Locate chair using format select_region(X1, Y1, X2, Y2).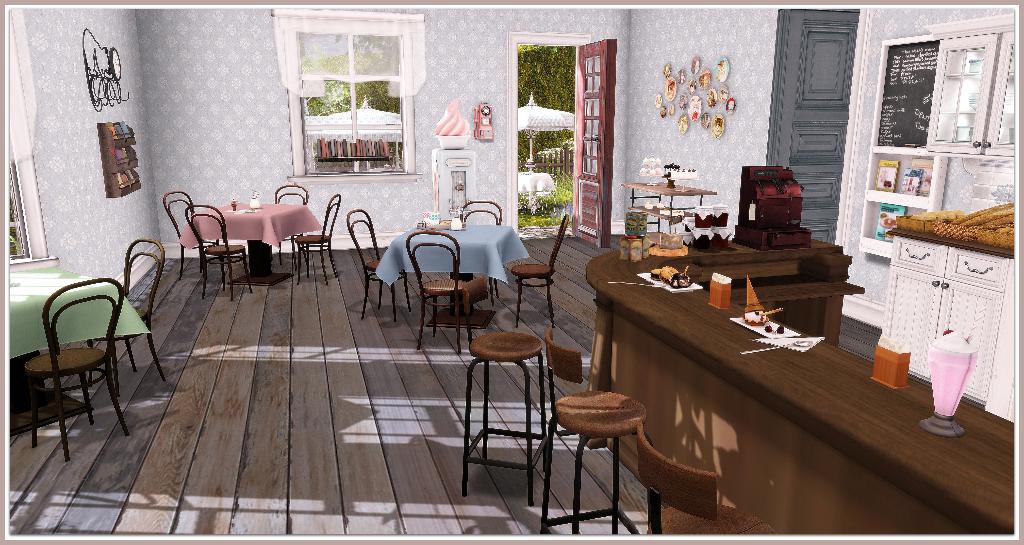
select_region(273, 183, 310, 262).
